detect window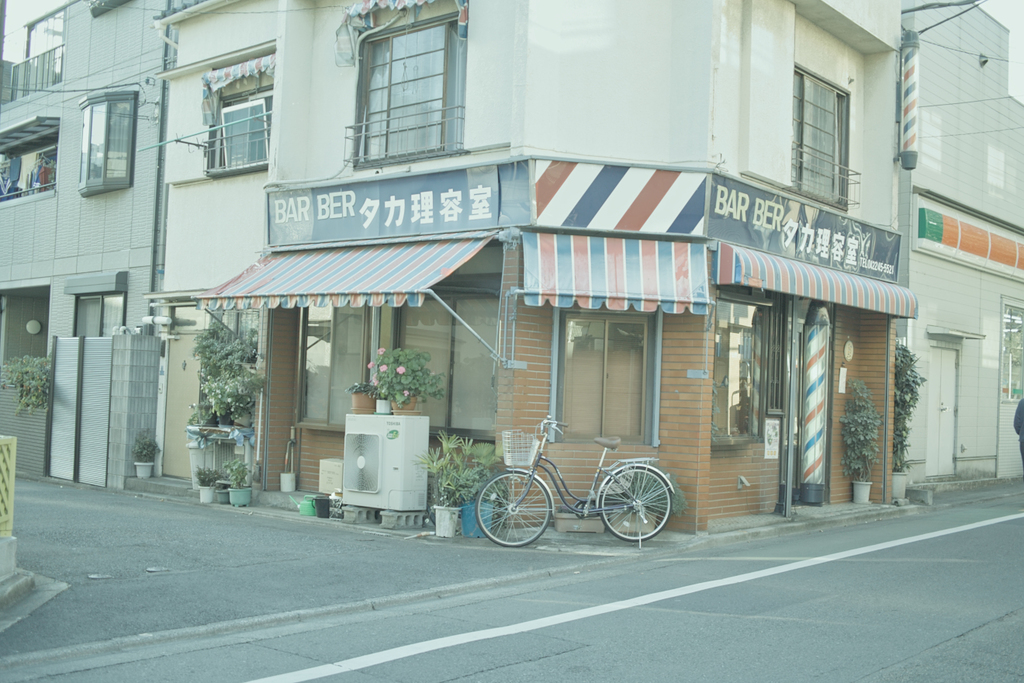
{"left": 76, "top": 87, "right": 134, "bottom": 197}
